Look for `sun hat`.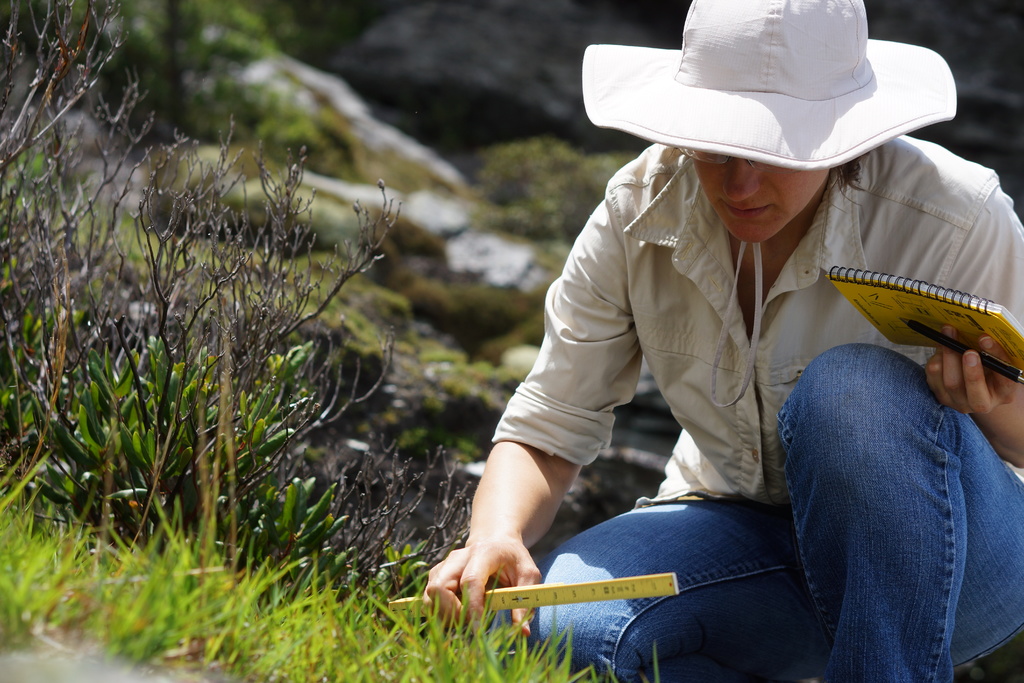
Found: {"x1": 579, "y1": 0, "x2": 964, "y2": 416}.
